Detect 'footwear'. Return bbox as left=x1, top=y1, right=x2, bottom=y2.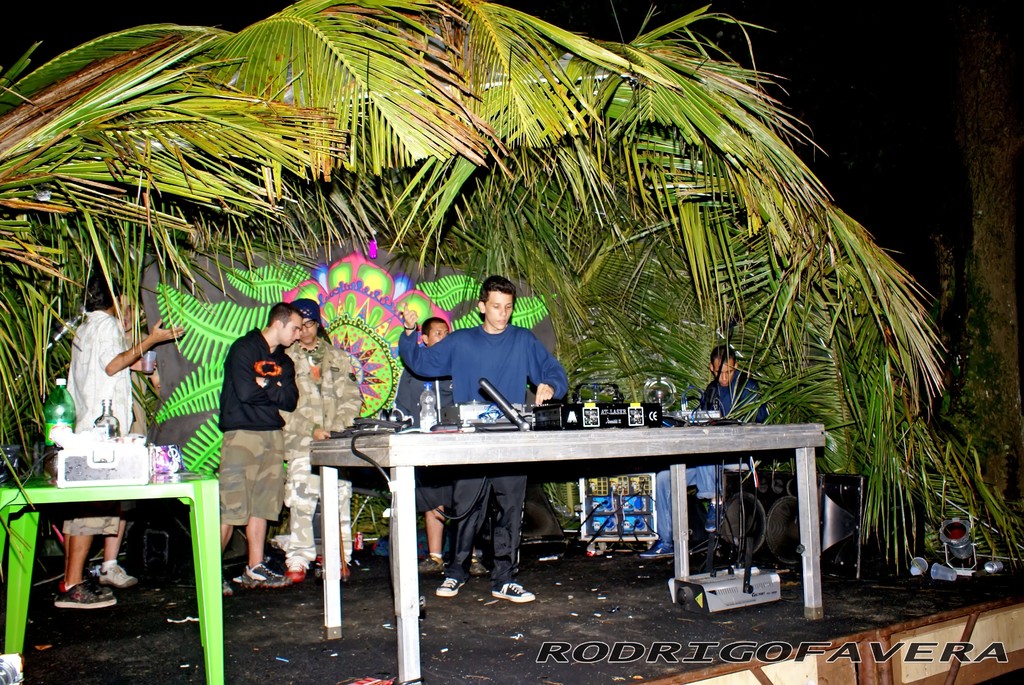
left=492, top=582, right=535, bottom=603.
